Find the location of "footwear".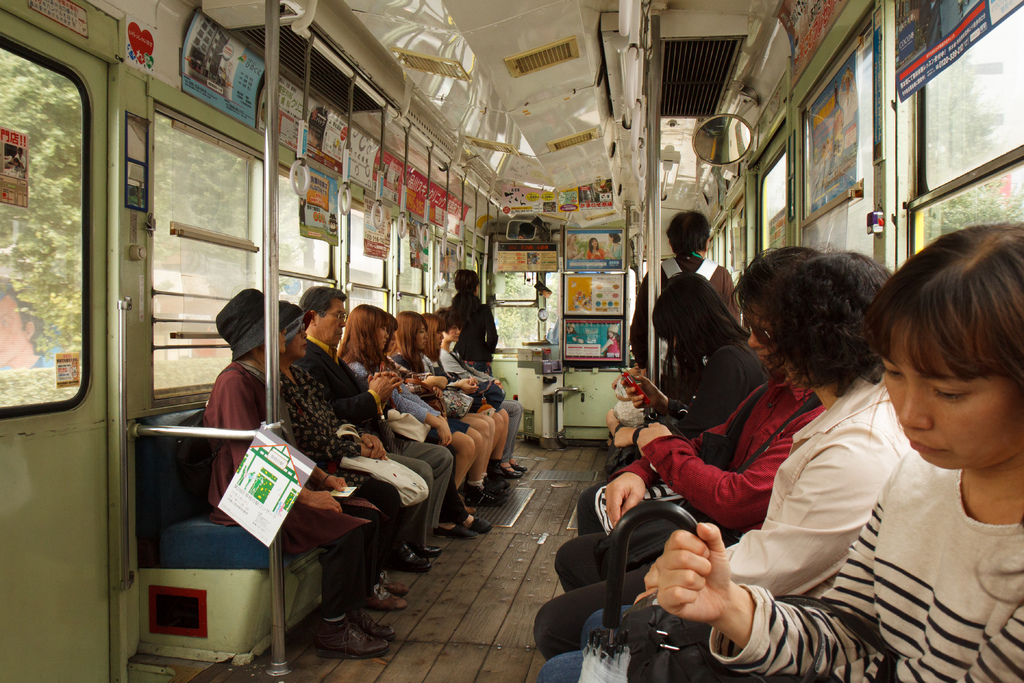
Location: [left=506, top=470, right=529, bottom=483].
